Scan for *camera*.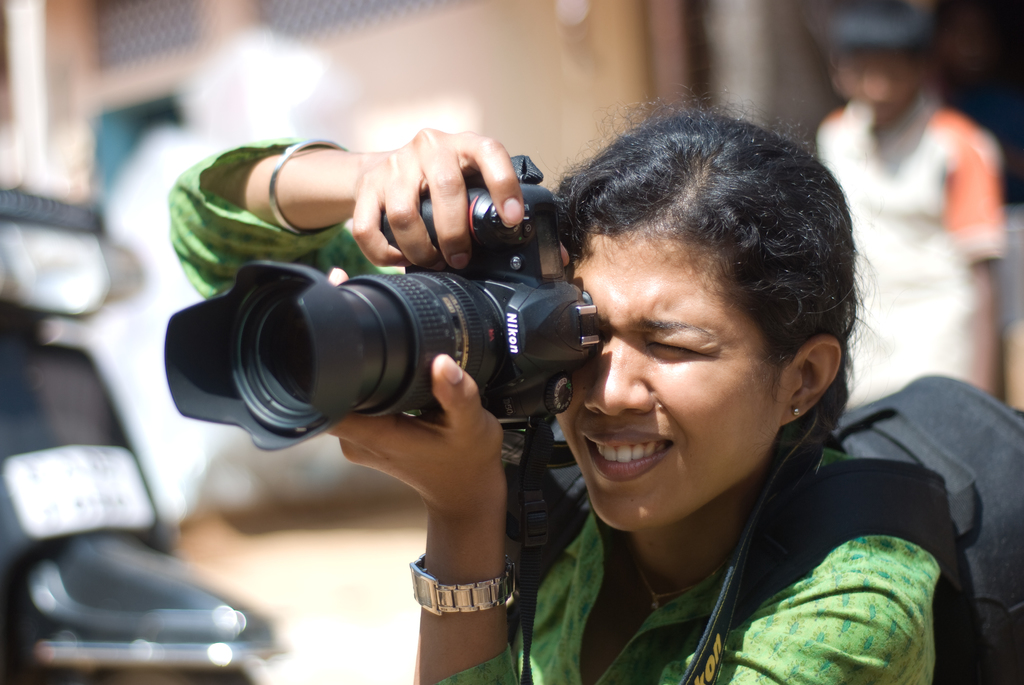
Scan result: (172, 213, 604, 443).
